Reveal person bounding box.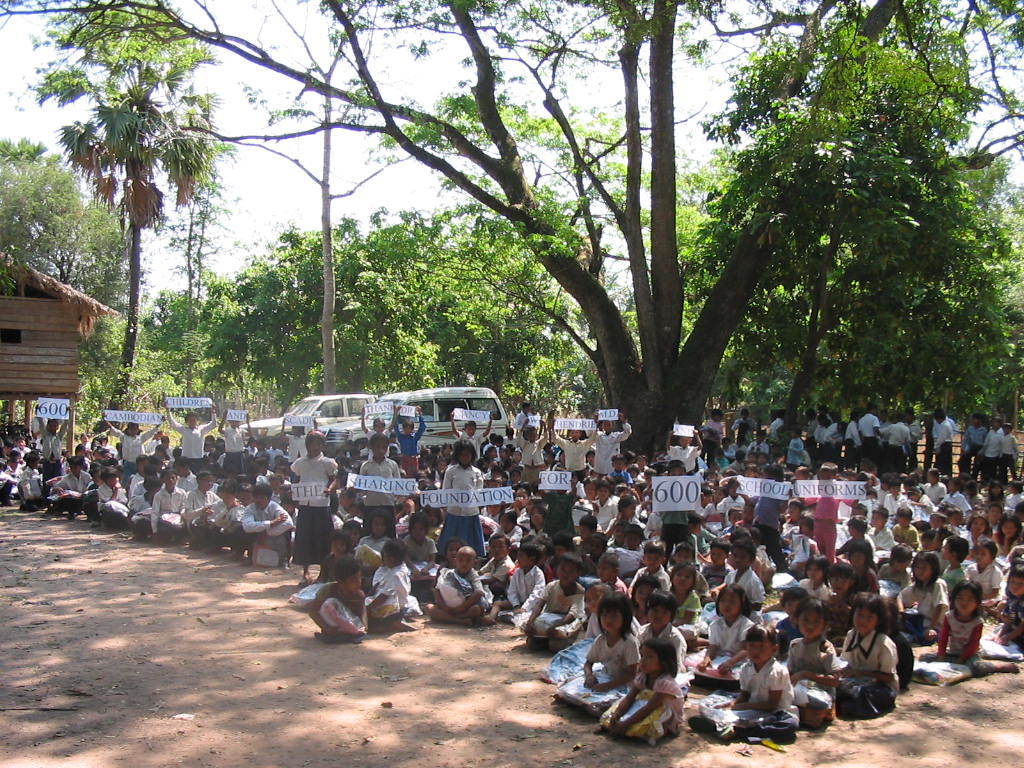
Revealed: [left=552, top=591, right=637, bottom=714].
